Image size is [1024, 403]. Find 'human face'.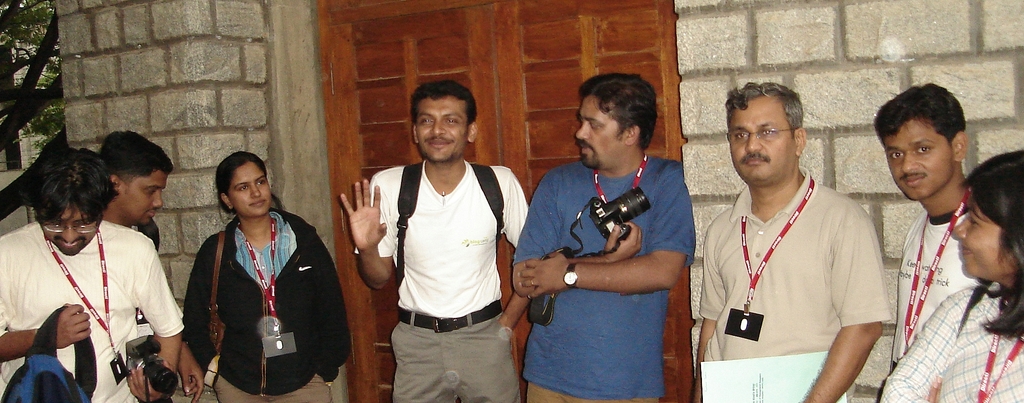
x1=946 y1=201 x2=1022 y2=281.
